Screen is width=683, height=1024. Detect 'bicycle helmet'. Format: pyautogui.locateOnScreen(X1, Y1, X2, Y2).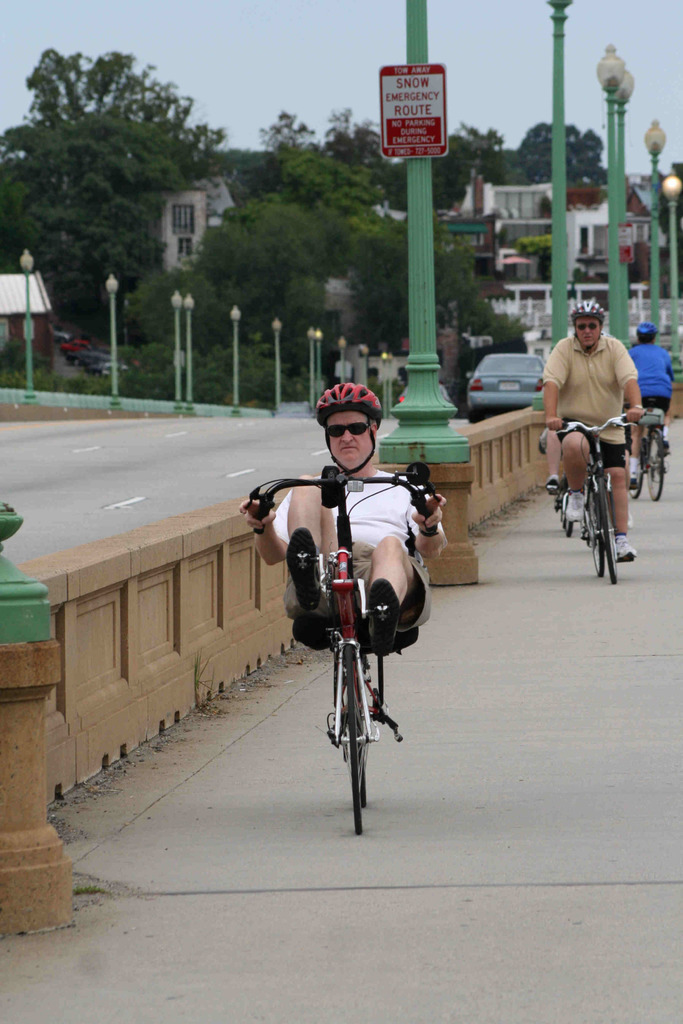
pyautogui.locateOnScreen(322, 378, 390, 417).
